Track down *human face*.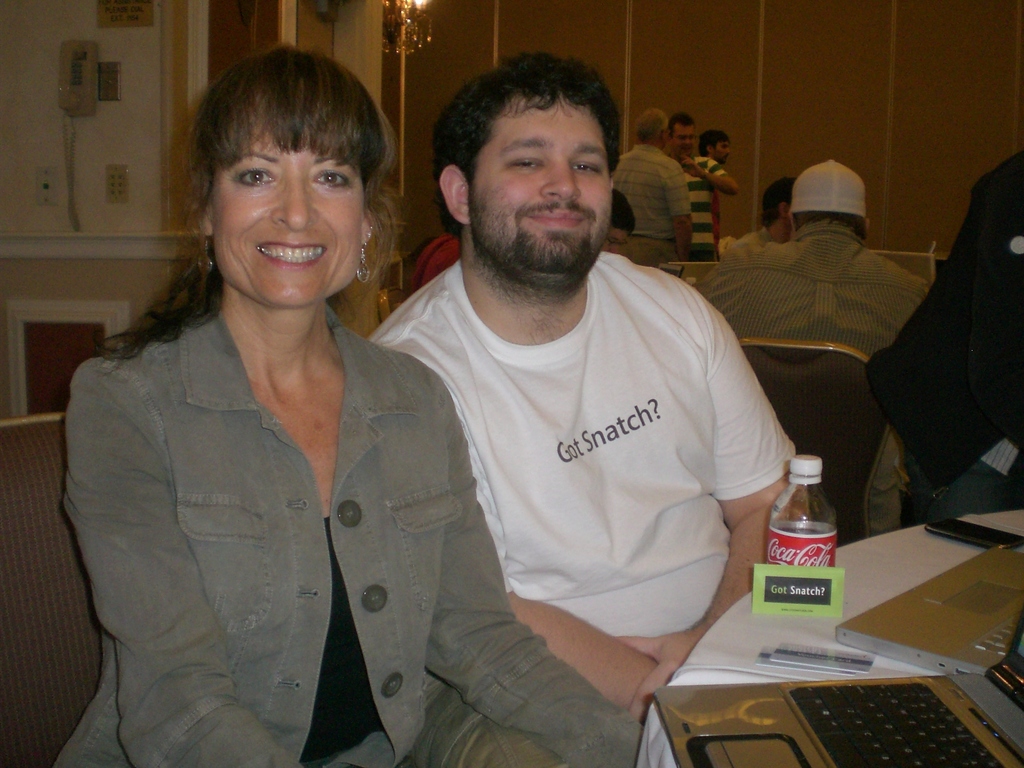
Tracked to 206/99/364/305.
